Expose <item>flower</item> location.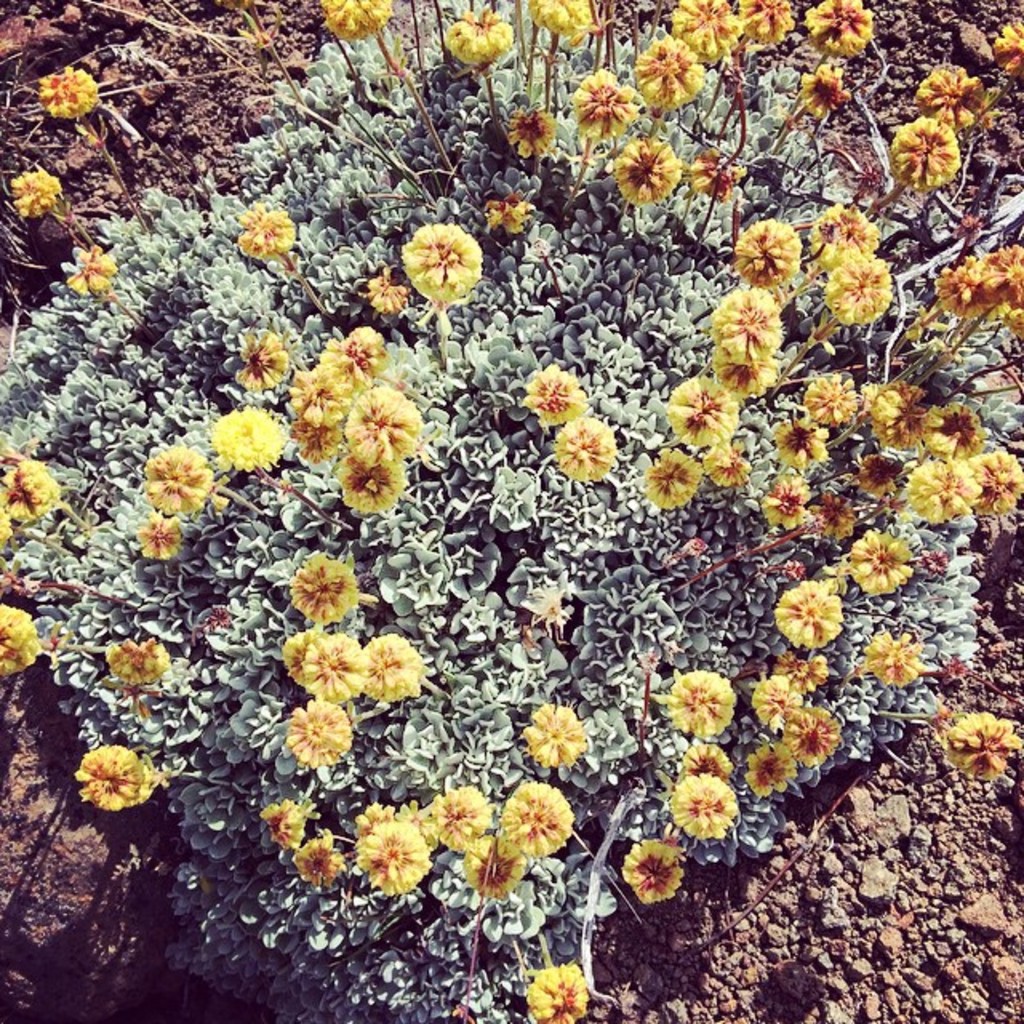
Exposed at [x1=726, y1=216, x2=798, y2=285].
